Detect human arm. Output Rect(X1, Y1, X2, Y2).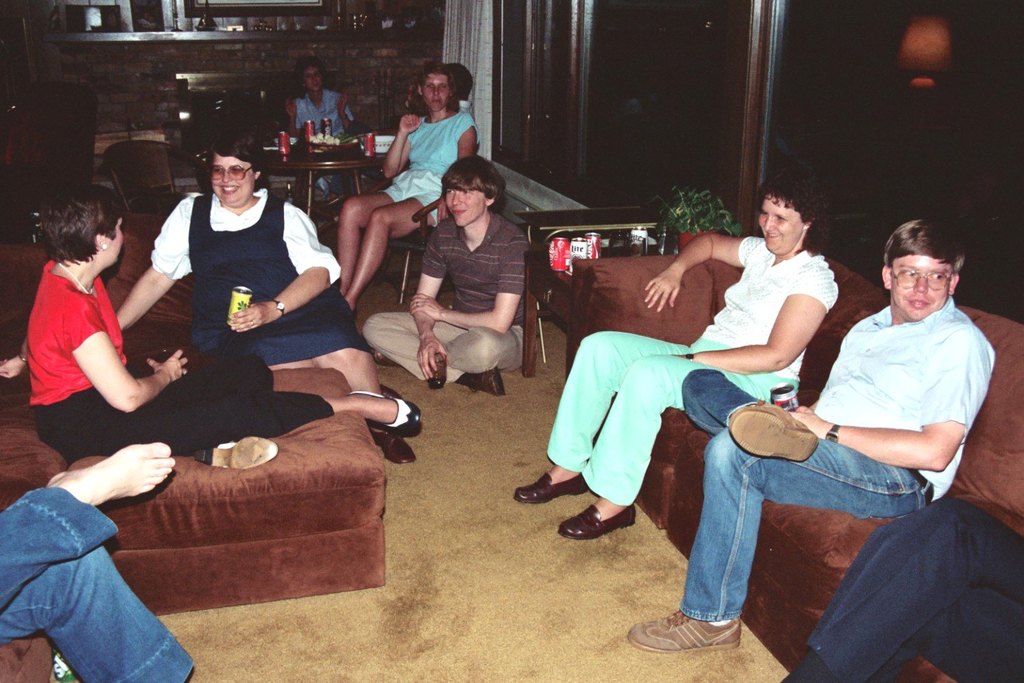
Rect(380, 107, 425, 184).
